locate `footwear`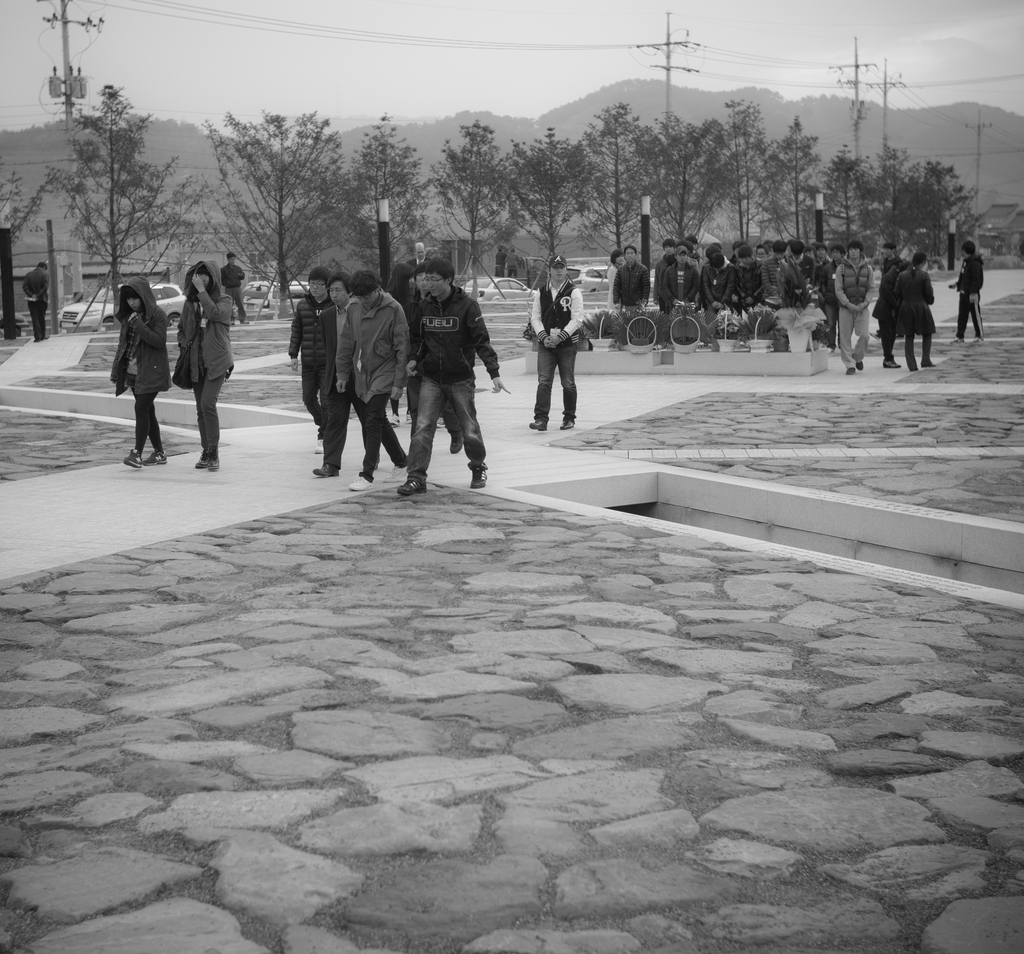
[x1=208, y1=457, x2=214, y2=471]
